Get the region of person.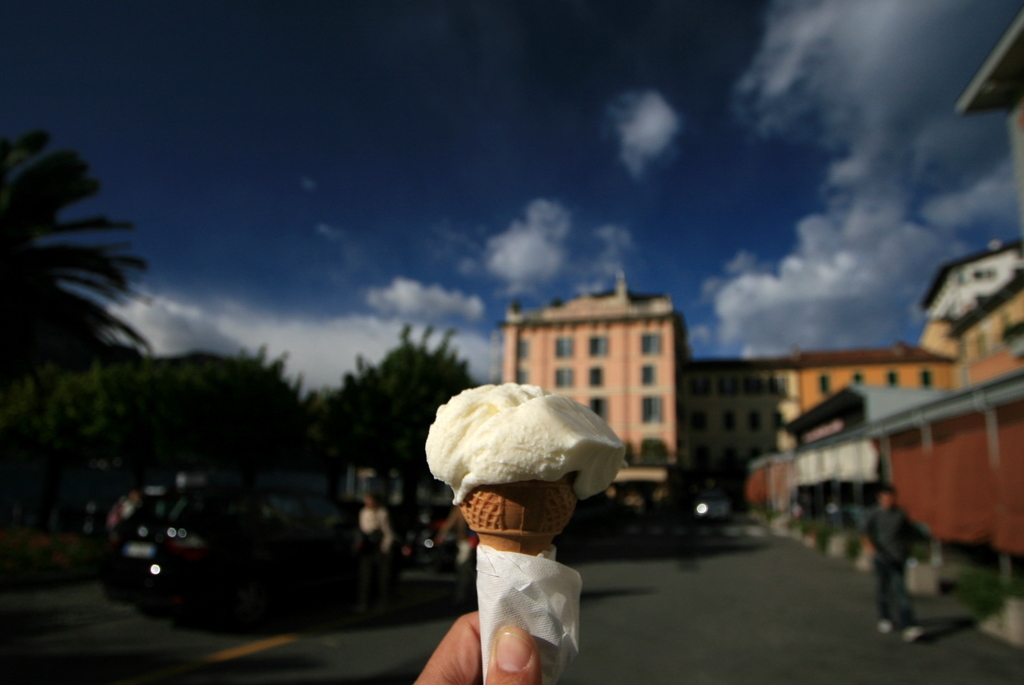
locate(861, 472, 915, 655).
